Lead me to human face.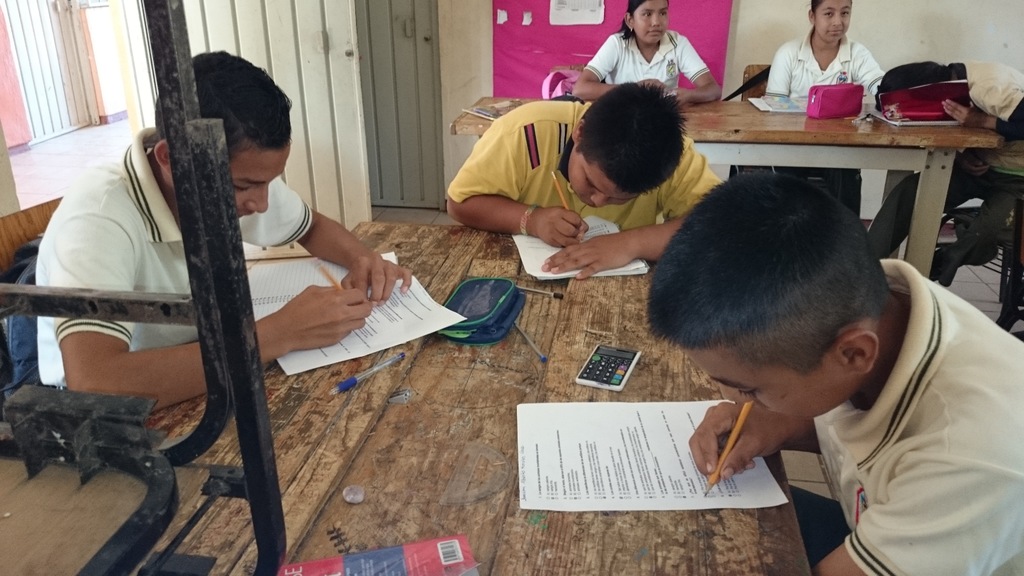
Lead to [631,0,669,45].
